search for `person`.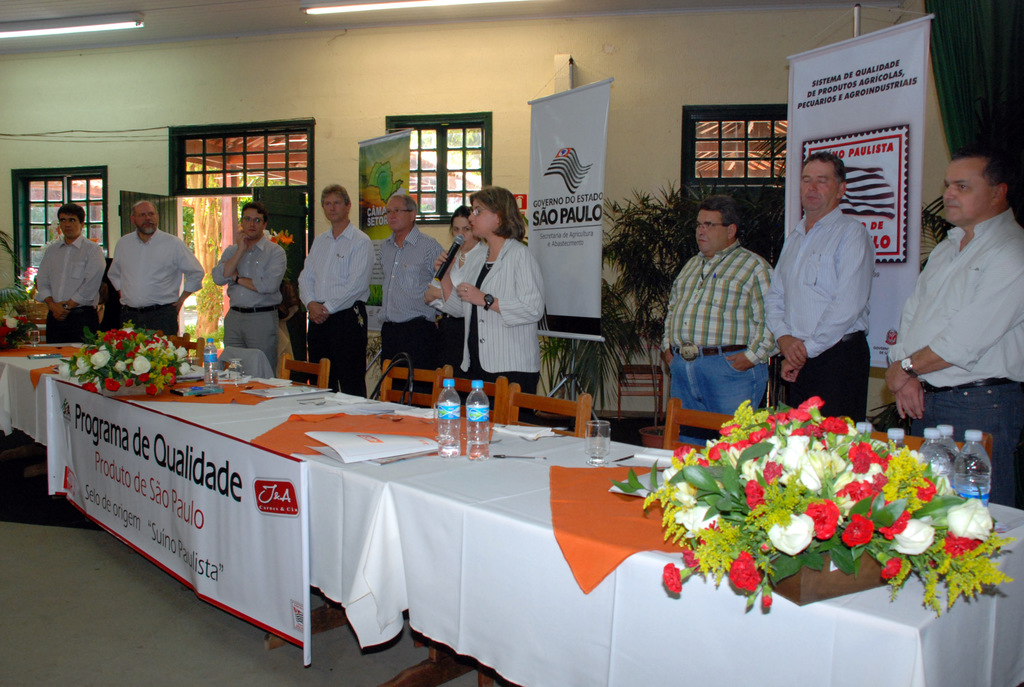
Found at box(204, 202, 285, 387).
